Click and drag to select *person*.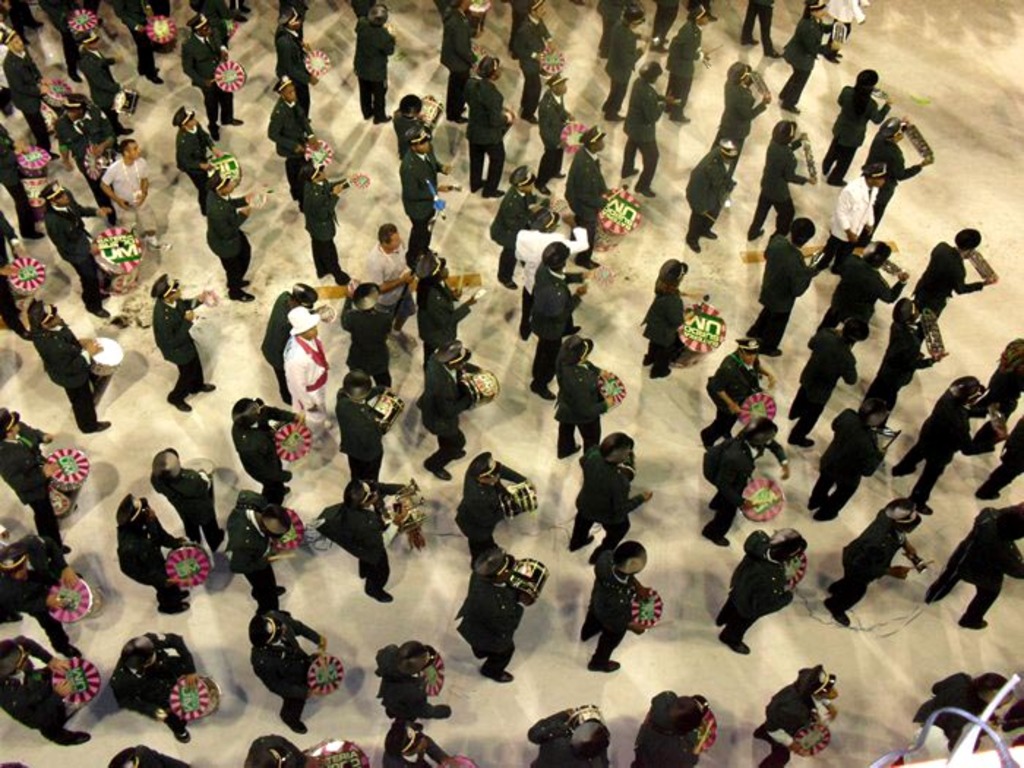
Selection: <bbox>372, 639, 451, 717</bbox>.
